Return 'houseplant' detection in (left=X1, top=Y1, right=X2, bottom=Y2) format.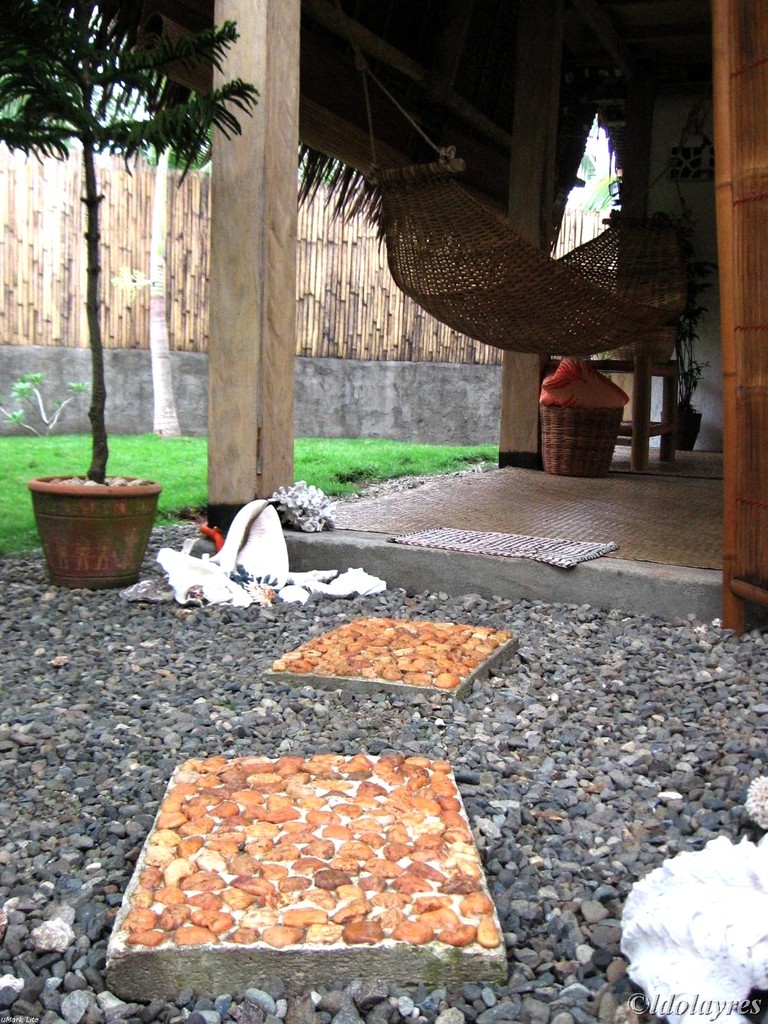
(left=0, top=0, right=257, bottom=590).
